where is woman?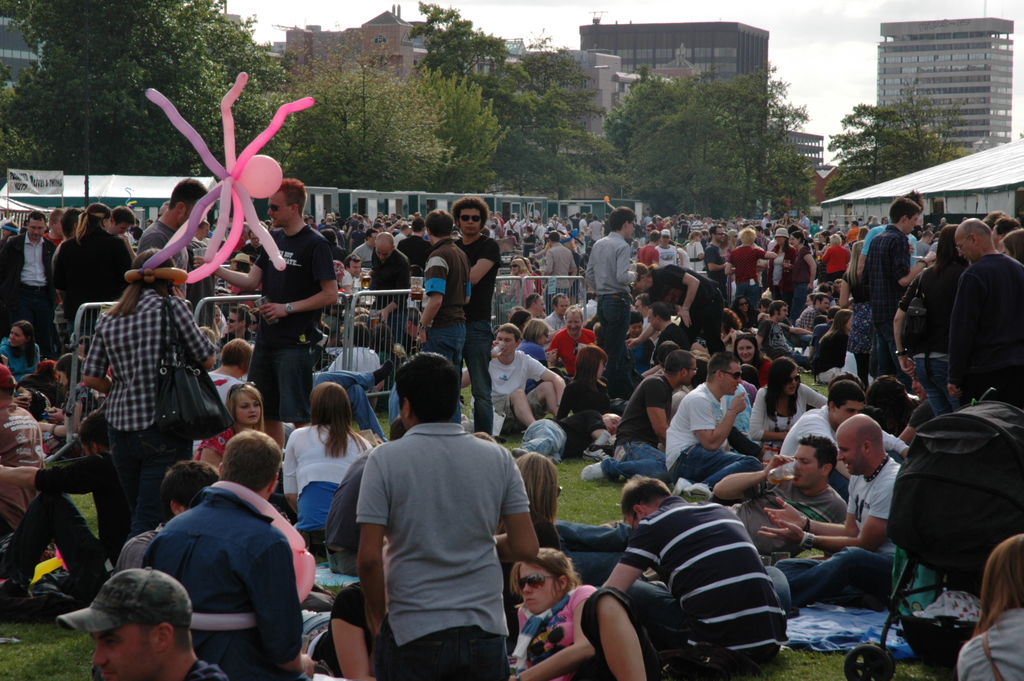
pyautogui.locateOnScreen(954, 534, 1023, 680).
